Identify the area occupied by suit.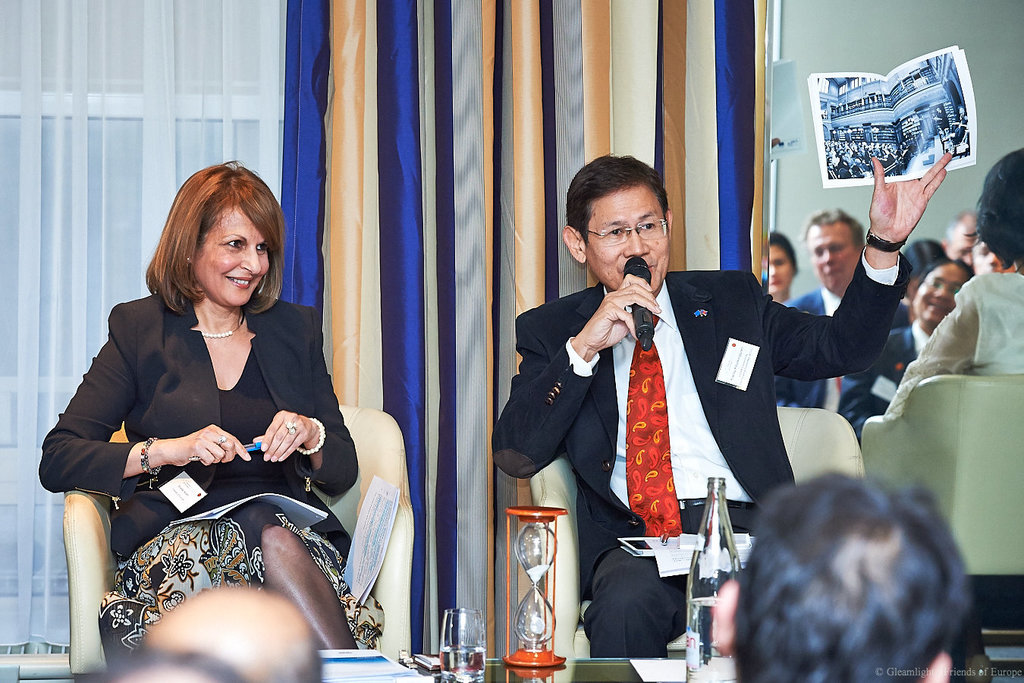
Area: [36, 287, 357, 555].
